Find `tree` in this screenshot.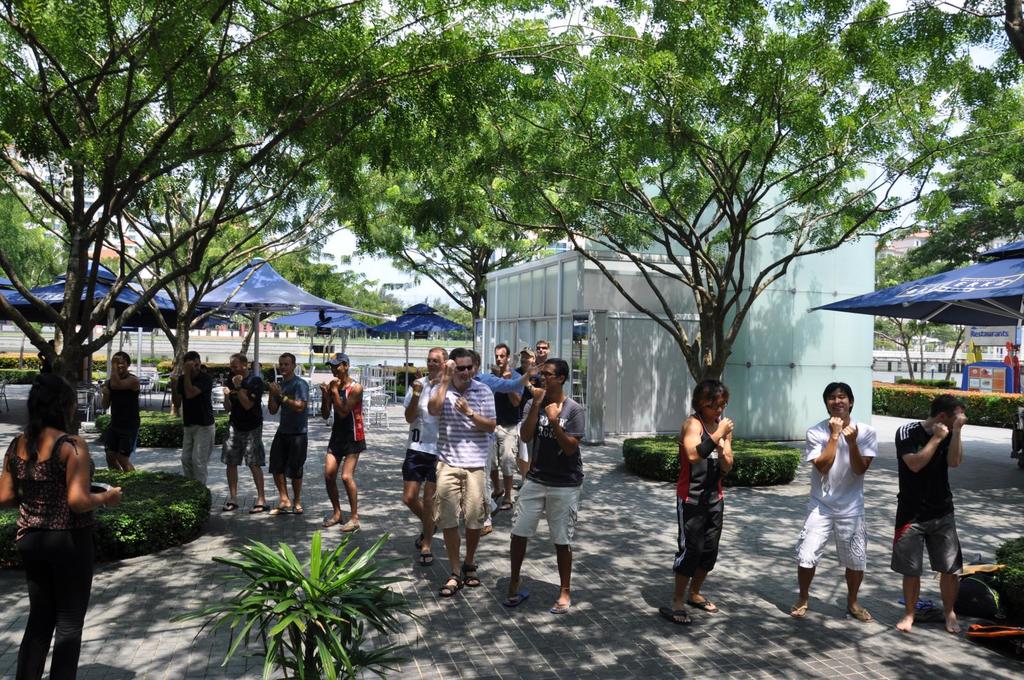
The bounding box for `tree` is BBox(267, 249, 404, 344).
